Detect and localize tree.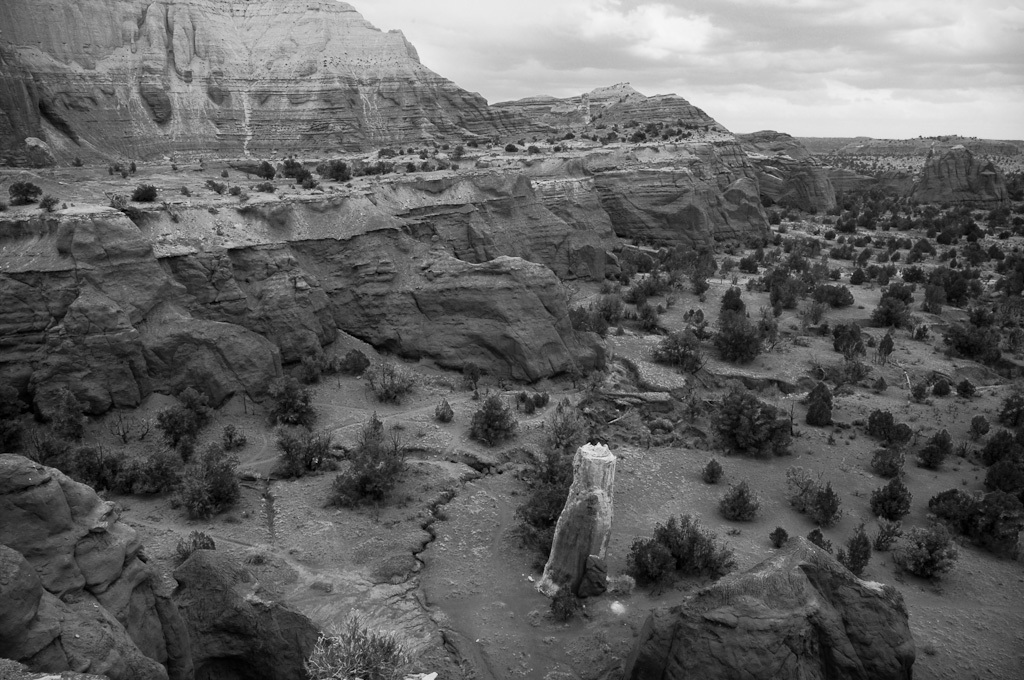
Localized at bbox=(920, 268, 967, 315).
